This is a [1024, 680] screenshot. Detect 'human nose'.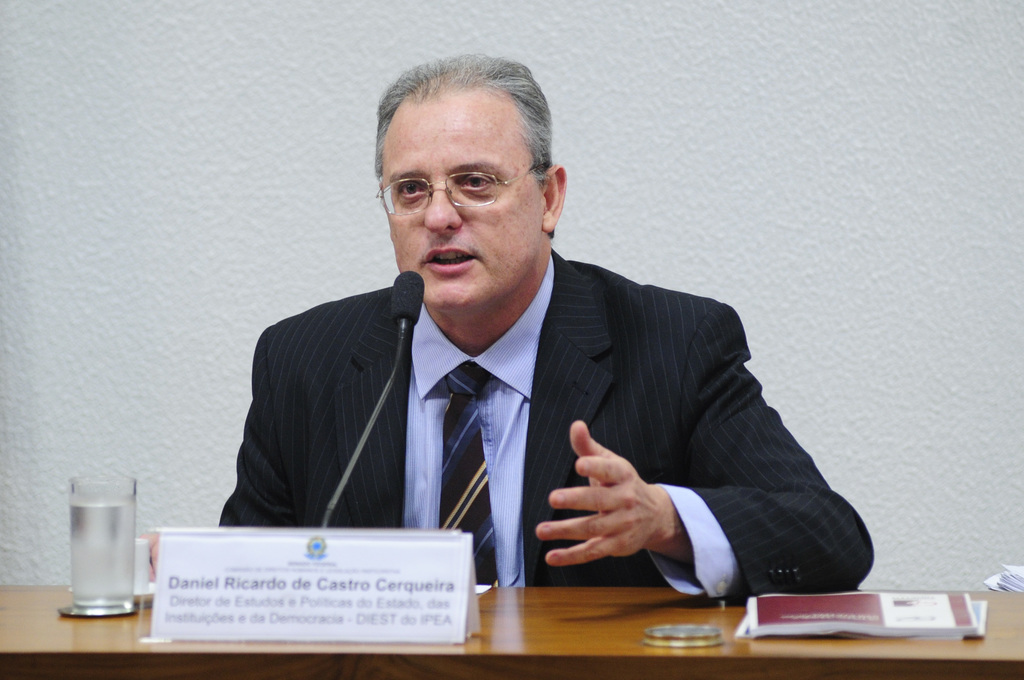
{"left": 422, "top": 181, "right": 464, "bottom": 238}.
